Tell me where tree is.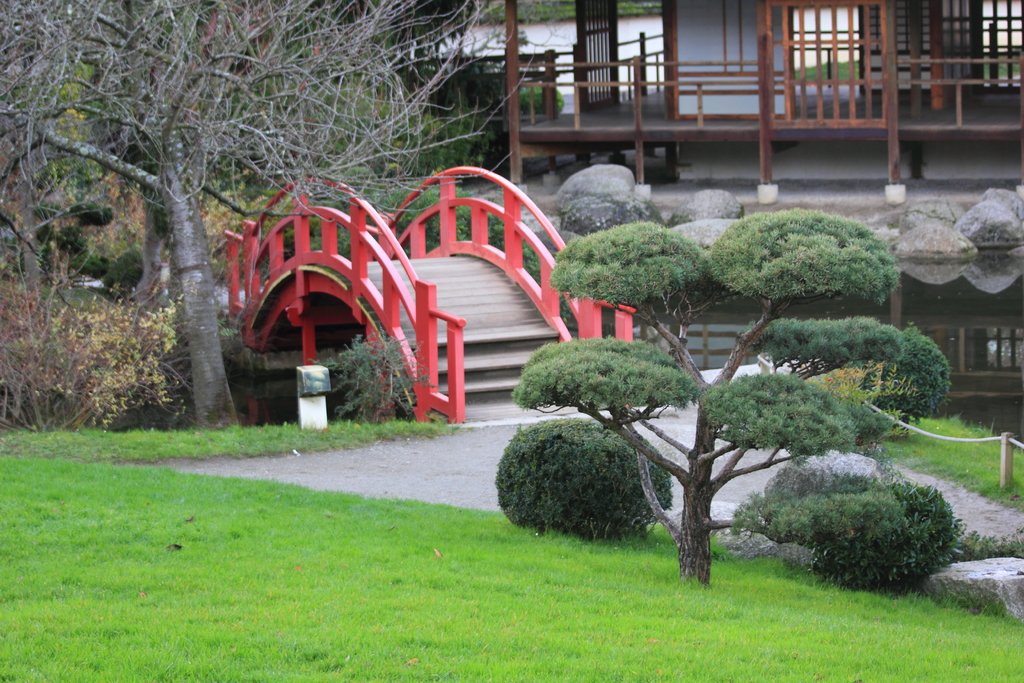
tree is at (left=0, top=0, right=573, bottom=425).
